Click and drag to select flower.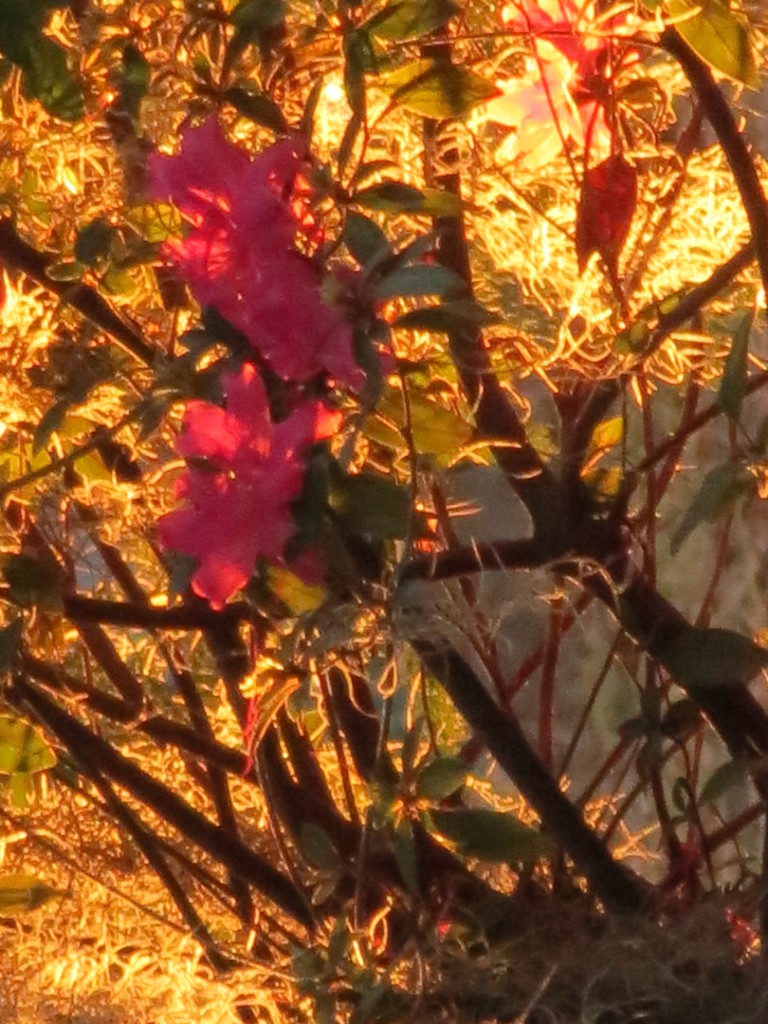
Selection: left=243, top=271, right=358, bottom=396.
